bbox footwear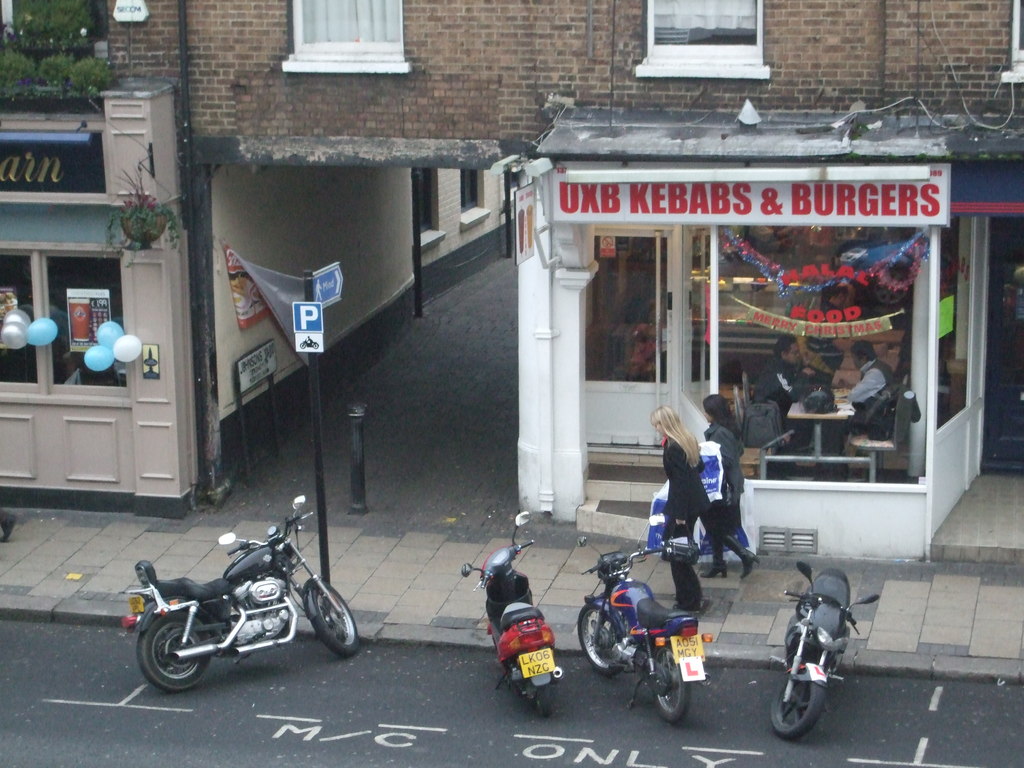
left=666, top=588, right=703, bottom=611
